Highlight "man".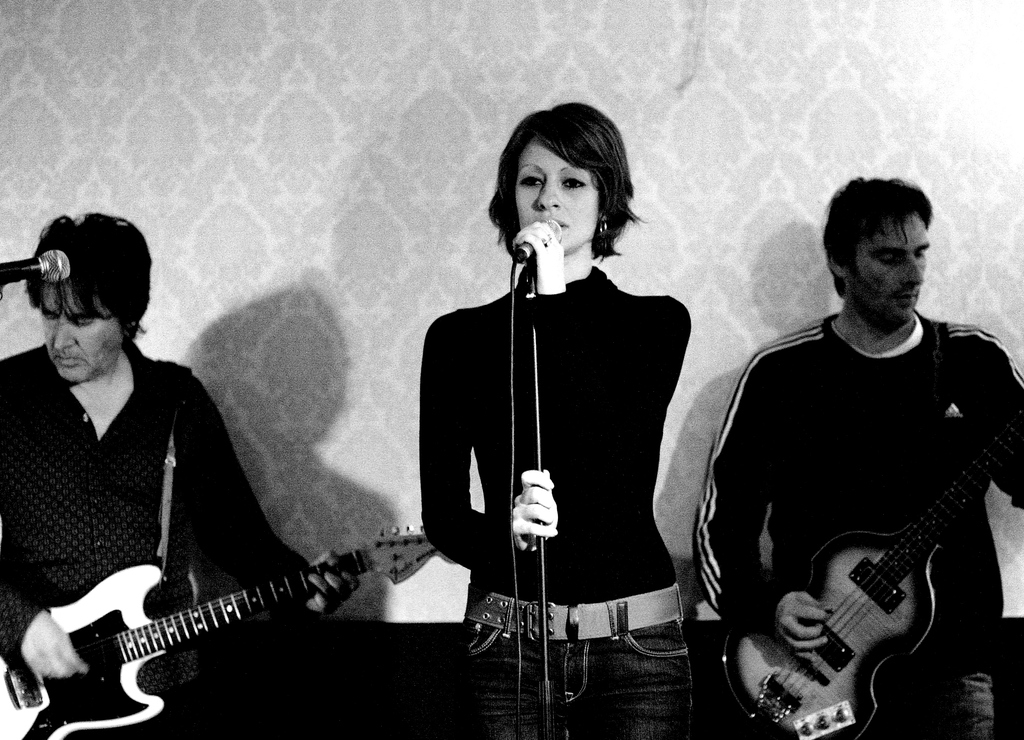
Highlighted region: x1=701, y1=161, x2=1023, y2=739.
